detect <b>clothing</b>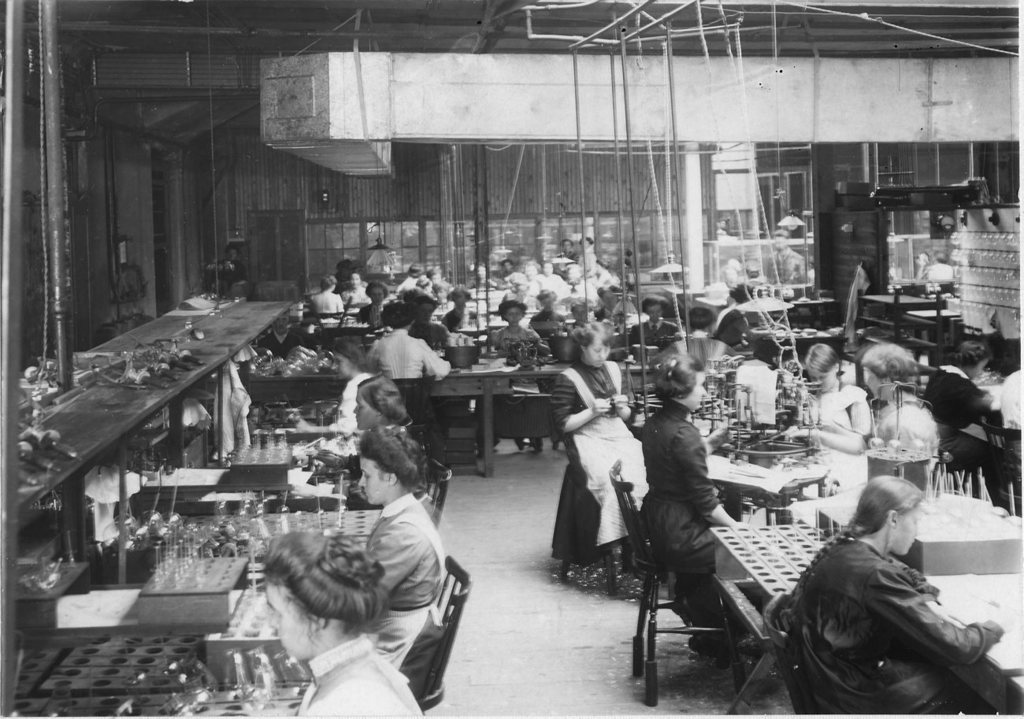
(871, 402, 941, 499)
